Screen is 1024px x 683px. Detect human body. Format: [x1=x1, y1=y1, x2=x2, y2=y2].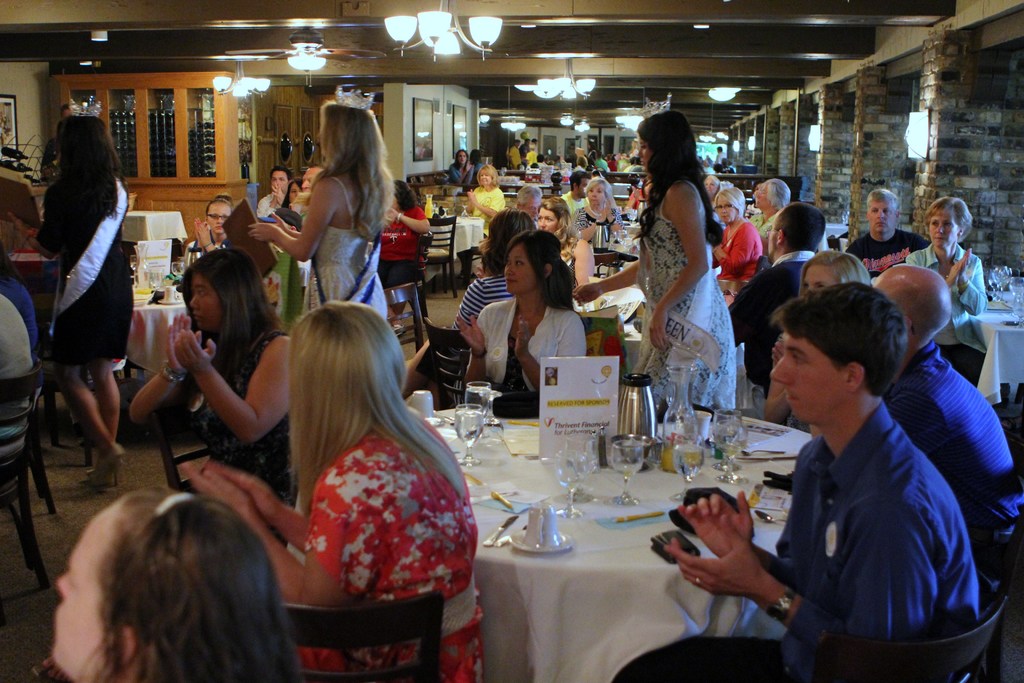
[x1=517, y1=176, x2=539, y2=213].
